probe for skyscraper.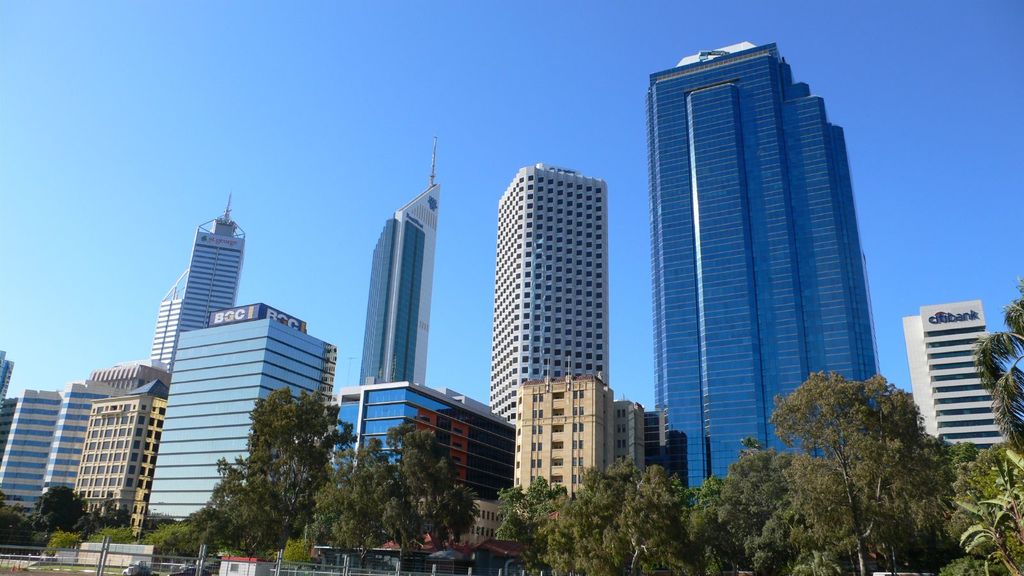
Probe result: x1=621 y1=24 x2=899 y2=463.
